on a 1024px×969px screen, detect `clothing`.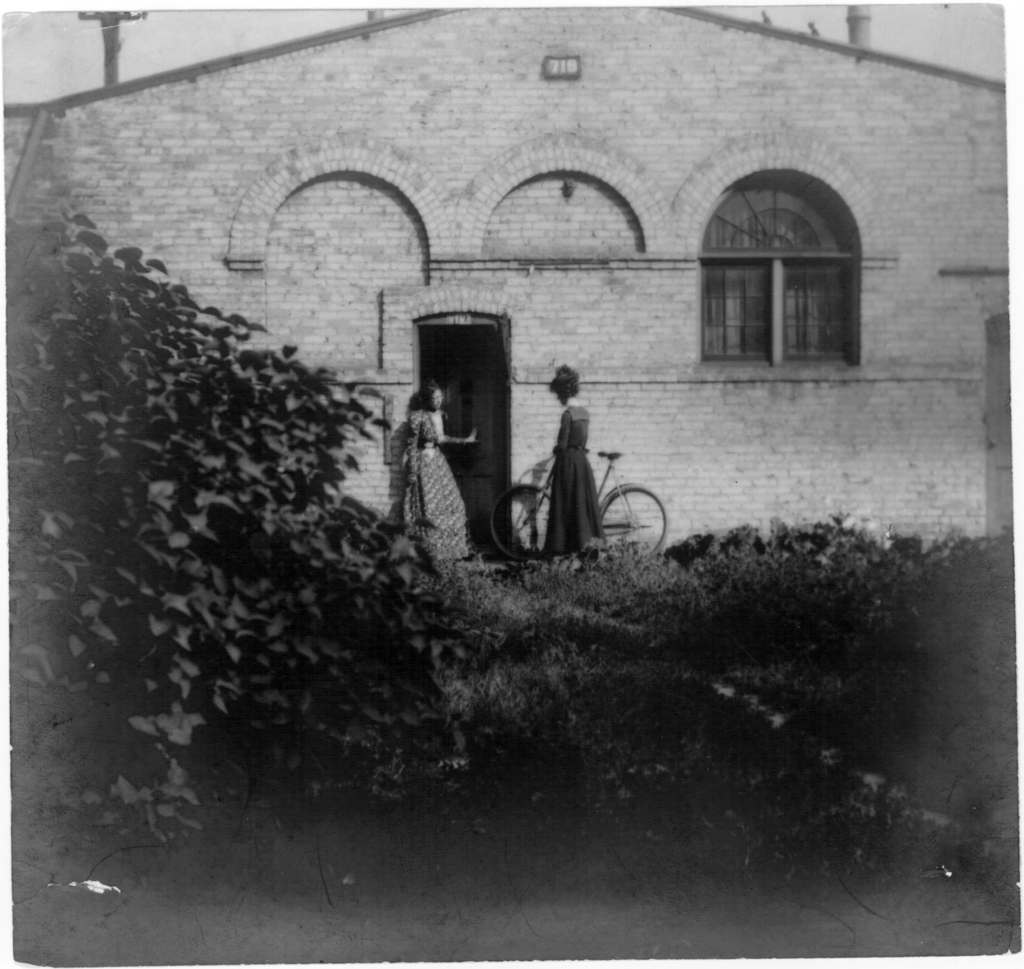
detection(543, 405, 602, 557).
